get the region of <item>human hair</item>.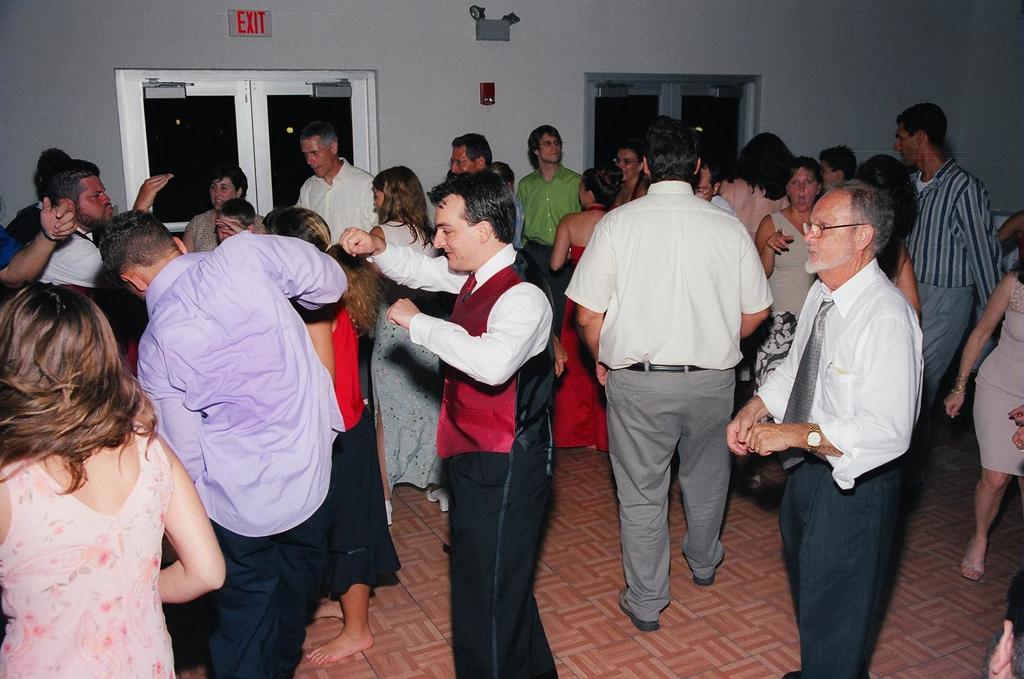
298/120/340/141.
